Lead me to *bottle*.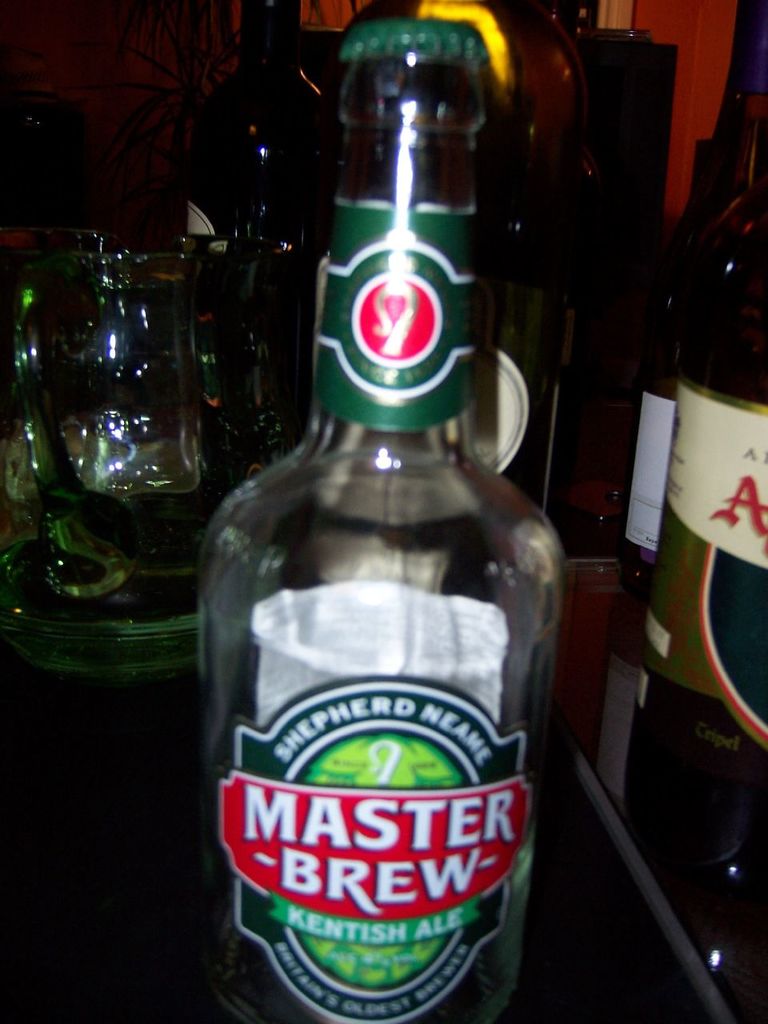
Lead to {"x1": 196, "y1": 30, "x2": 586, "y2": 1023}.
